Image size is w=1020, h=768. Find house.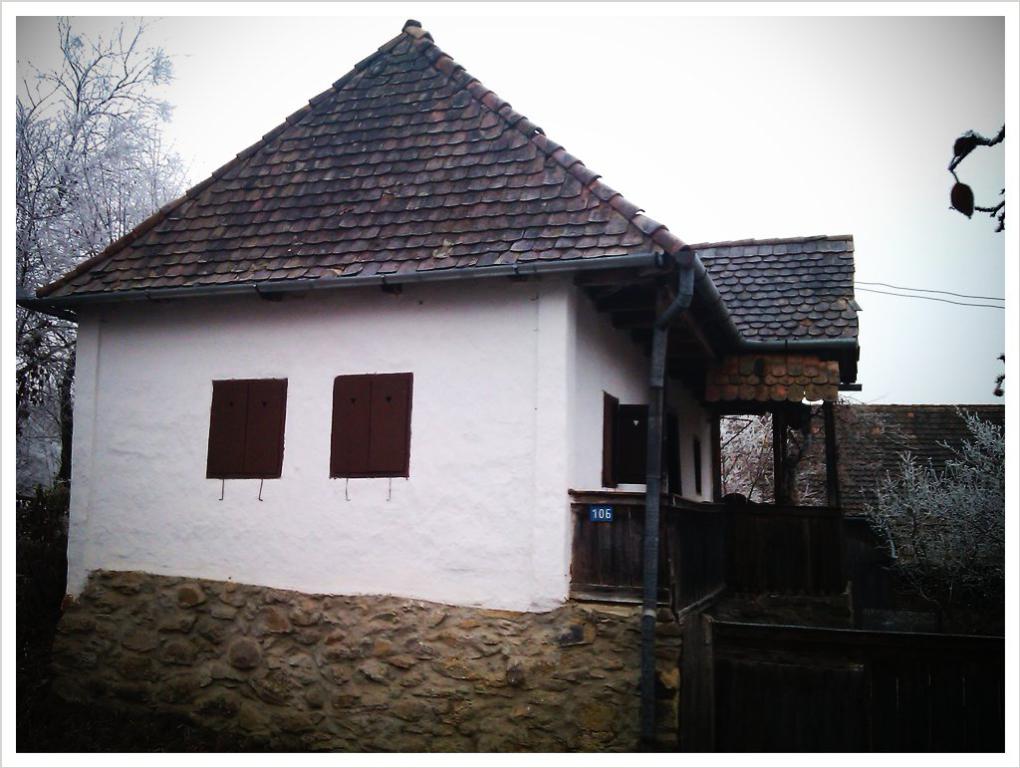
box(12, 18, 854, 623).
